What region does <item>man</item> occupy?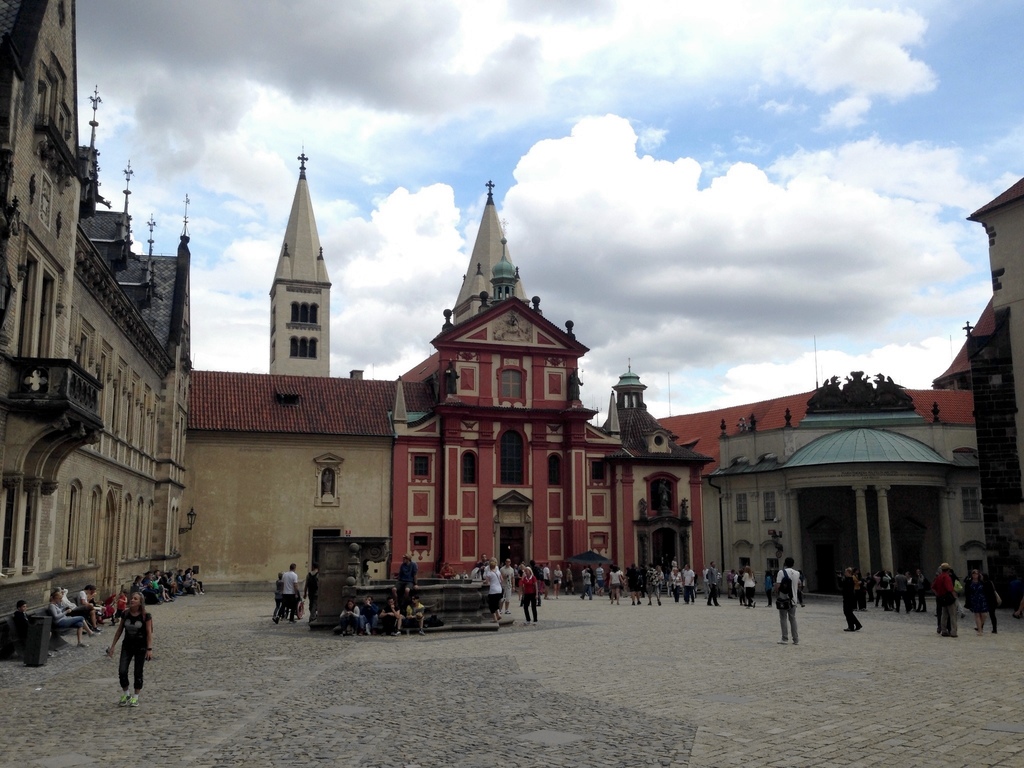
{"left": 473, "top": 553, "right": 488, "bottom": 576}.
